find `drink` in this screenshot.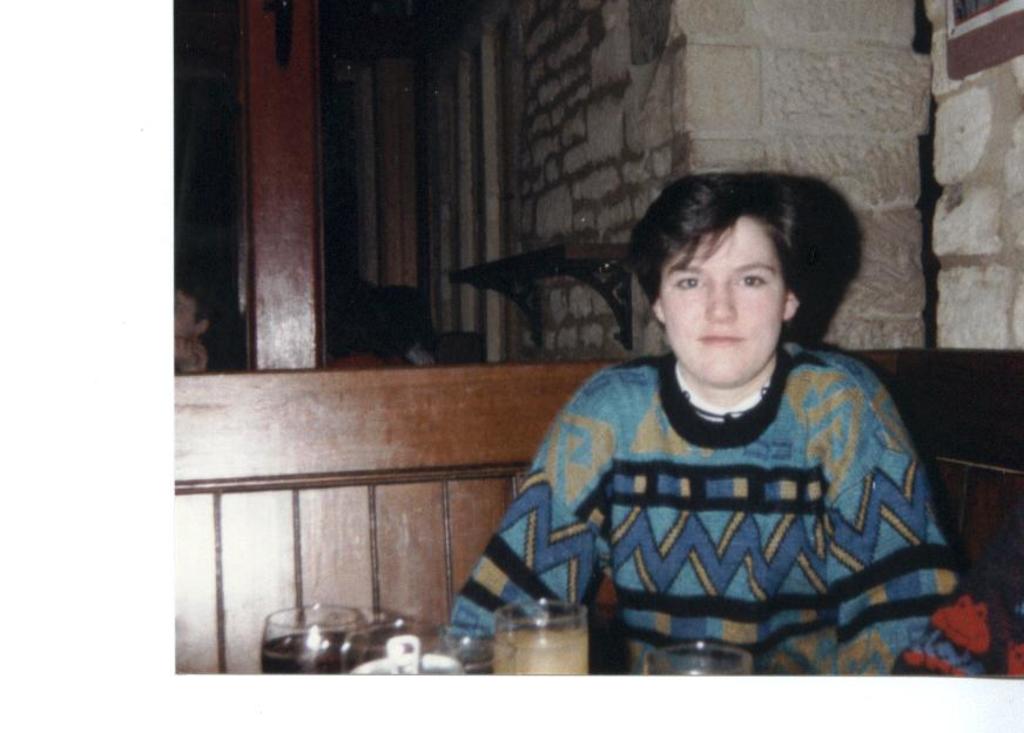
The bounding box for `drink` is 491/625/594/680.
